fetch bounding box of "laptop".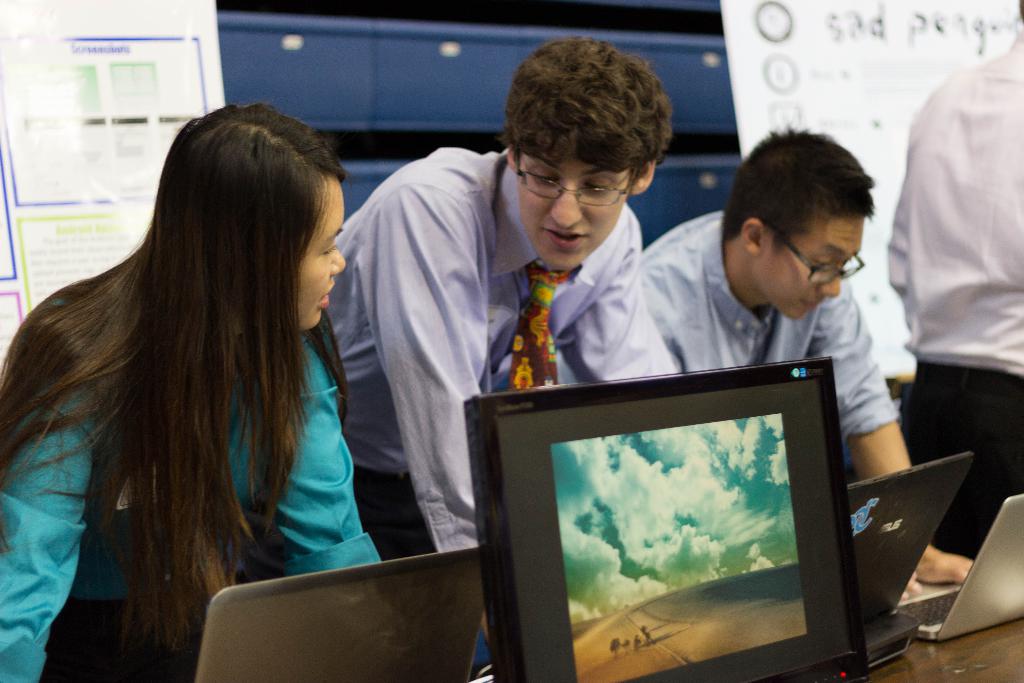
Bbox: box(190, 549, 516, 680).
